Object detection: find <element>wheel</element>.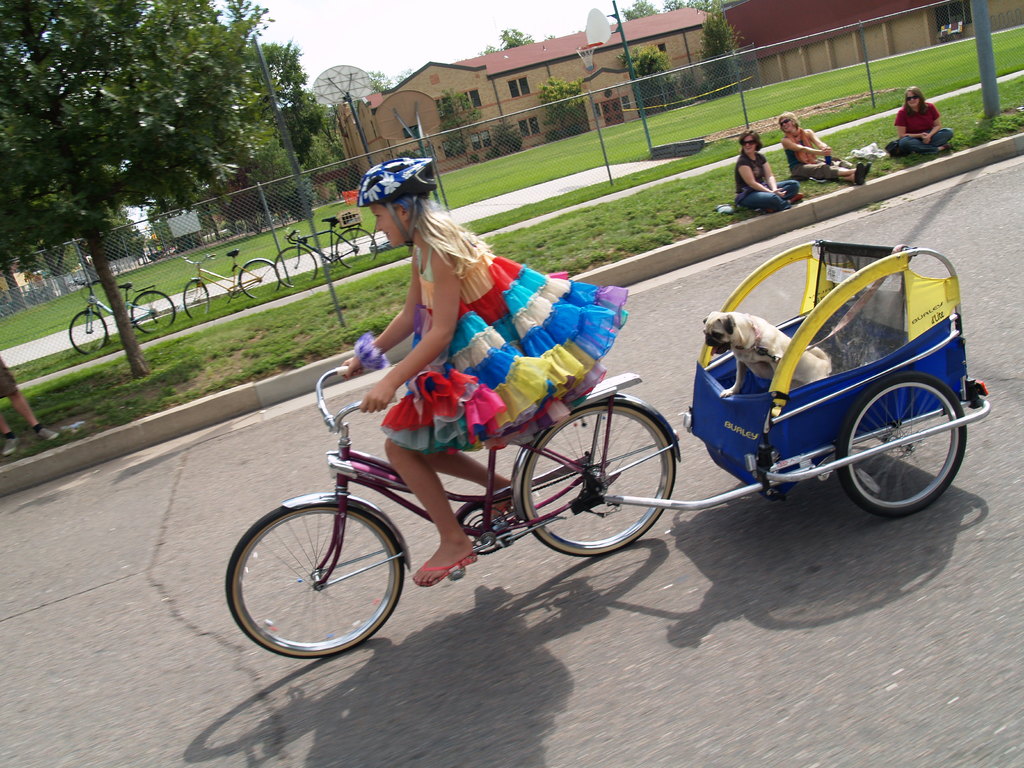
70/312/107/356.
